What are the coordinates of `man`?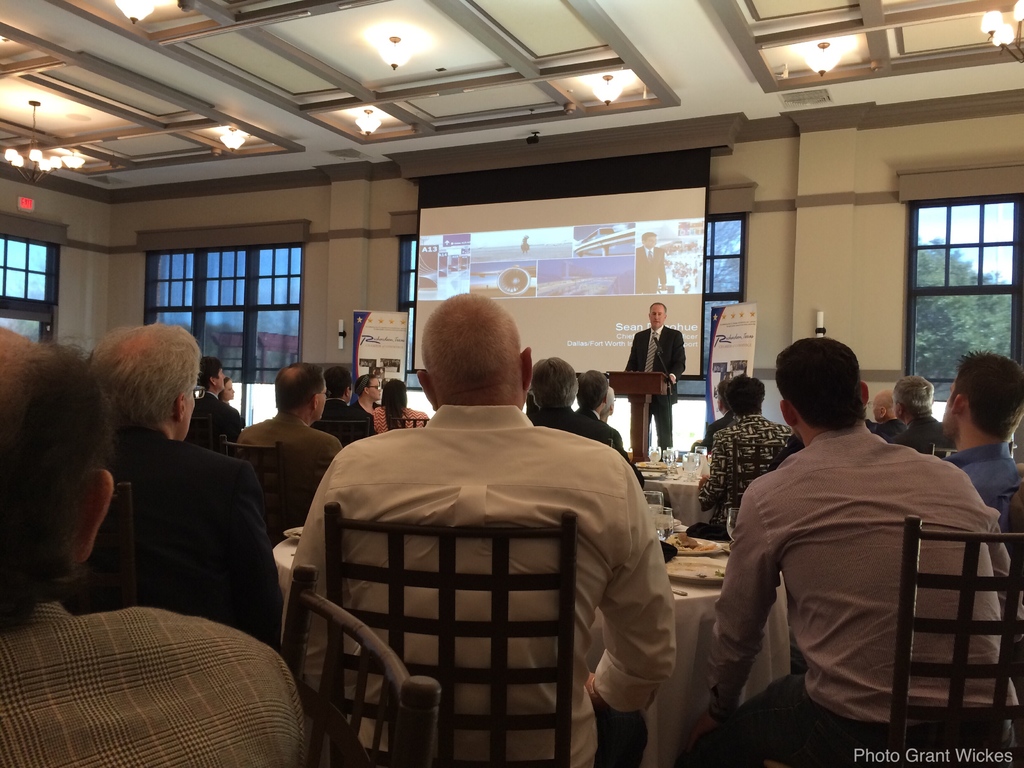
61,321,287,652.
